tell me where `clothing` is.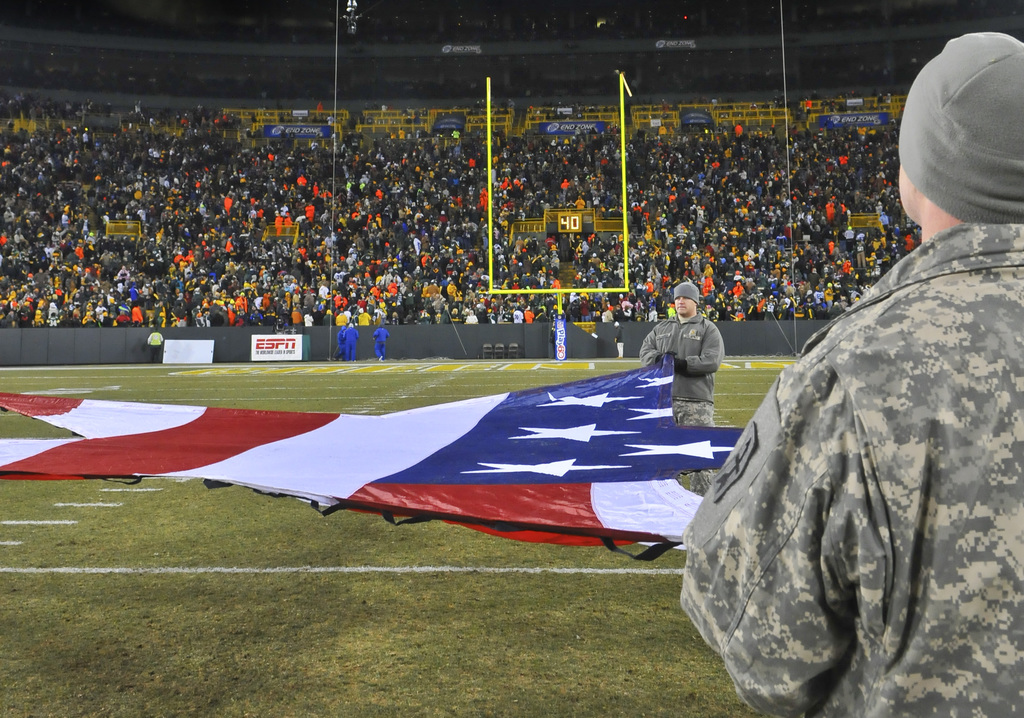
`clothing` is at box=[181, 231, 188, 240].
